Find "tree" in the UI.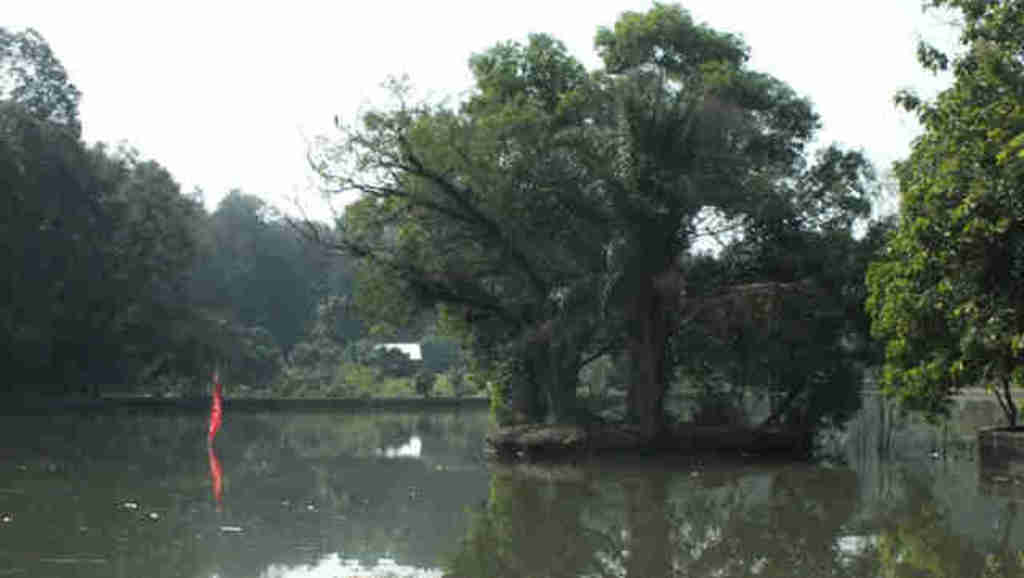
UI element at crop(285, 0, 888, 432).
